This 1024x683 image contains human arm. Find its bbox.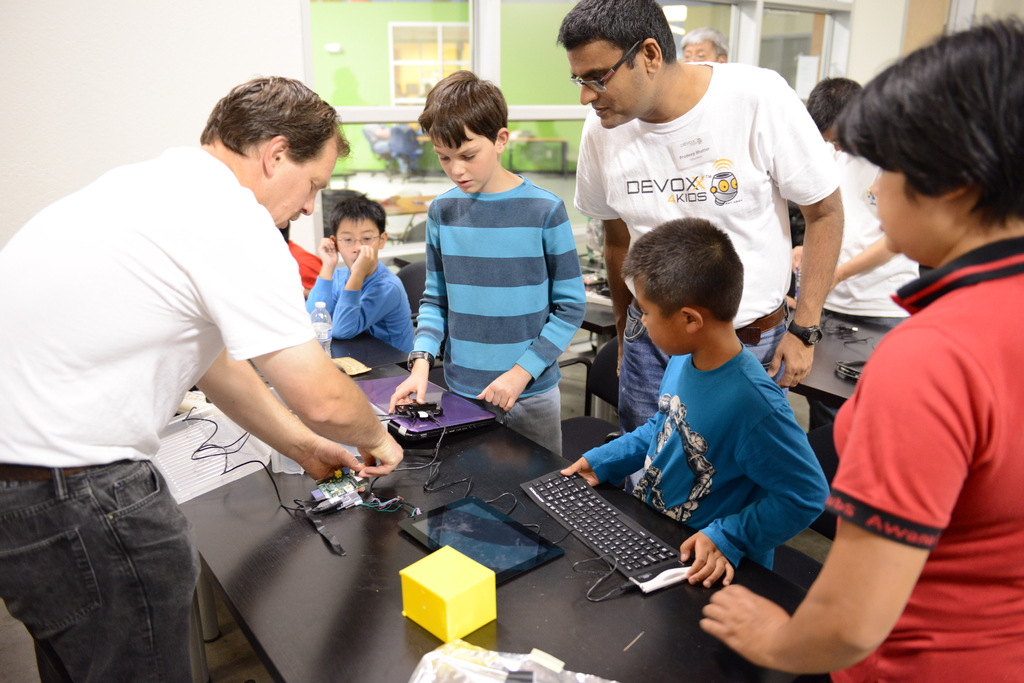
bbox=[591, 111, 634, 387].
